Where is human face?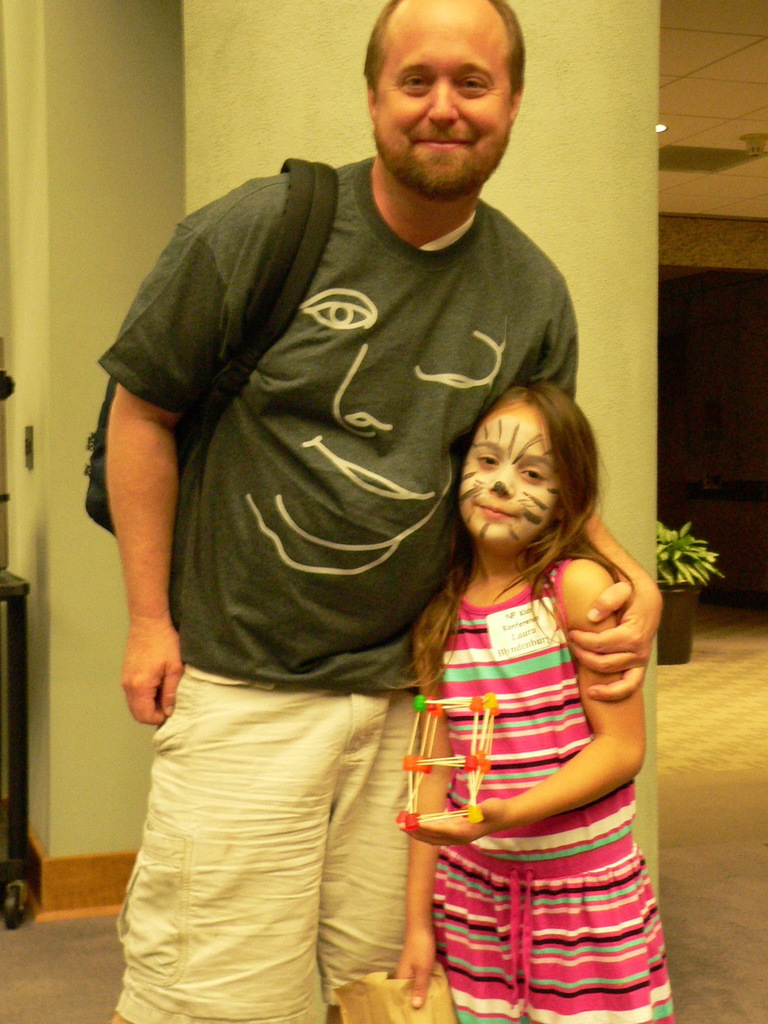
region(372, 8, 518, 195).
